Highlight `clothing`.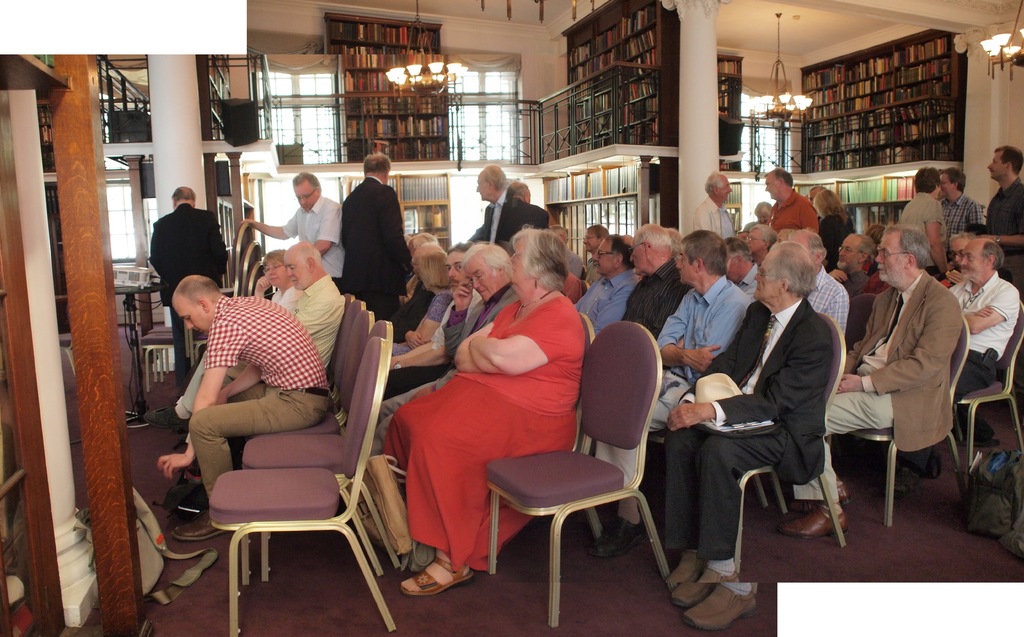
Highlighted region: x1=641, y1=288, x2=836, y2=564.
